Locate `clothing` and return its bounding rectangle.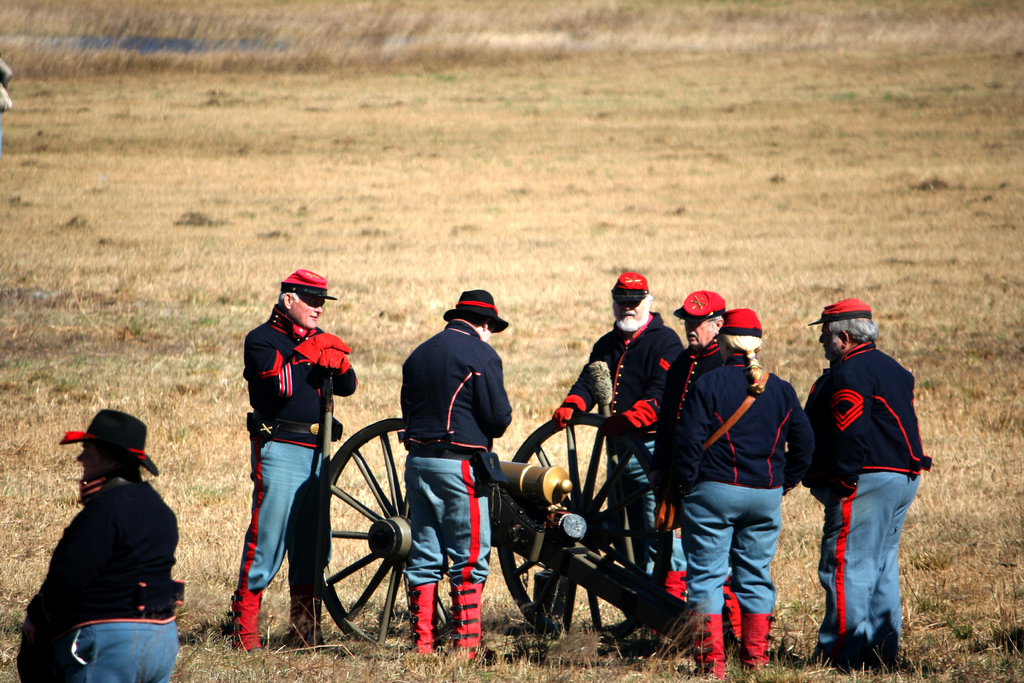
region(394, 319, 524, 598).
